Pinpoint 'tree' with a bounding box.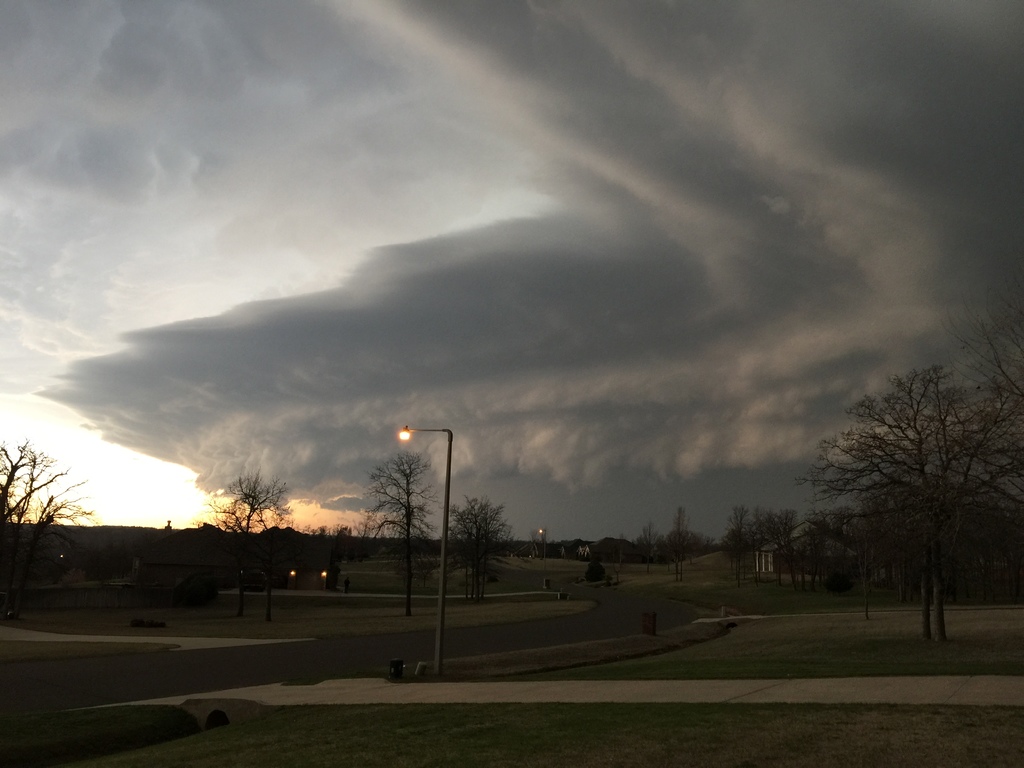
<box>529,528,547,572</box>.
